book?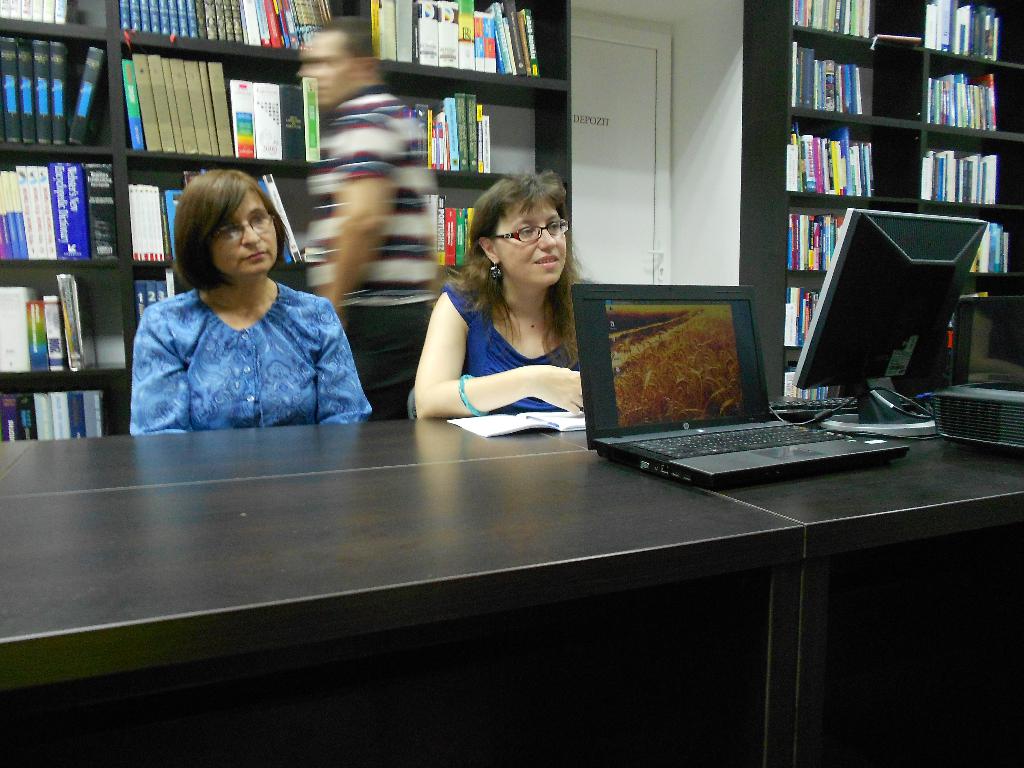
[left=980, top=156, right=1001, bottom=201]
